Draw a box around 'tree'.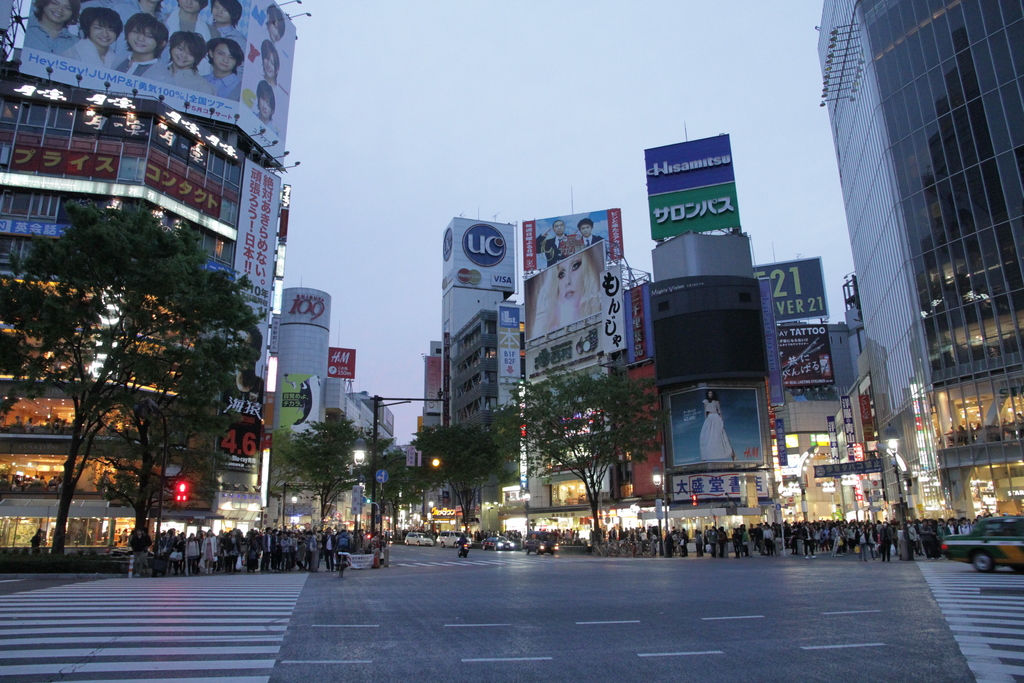
367 438 418 550.
